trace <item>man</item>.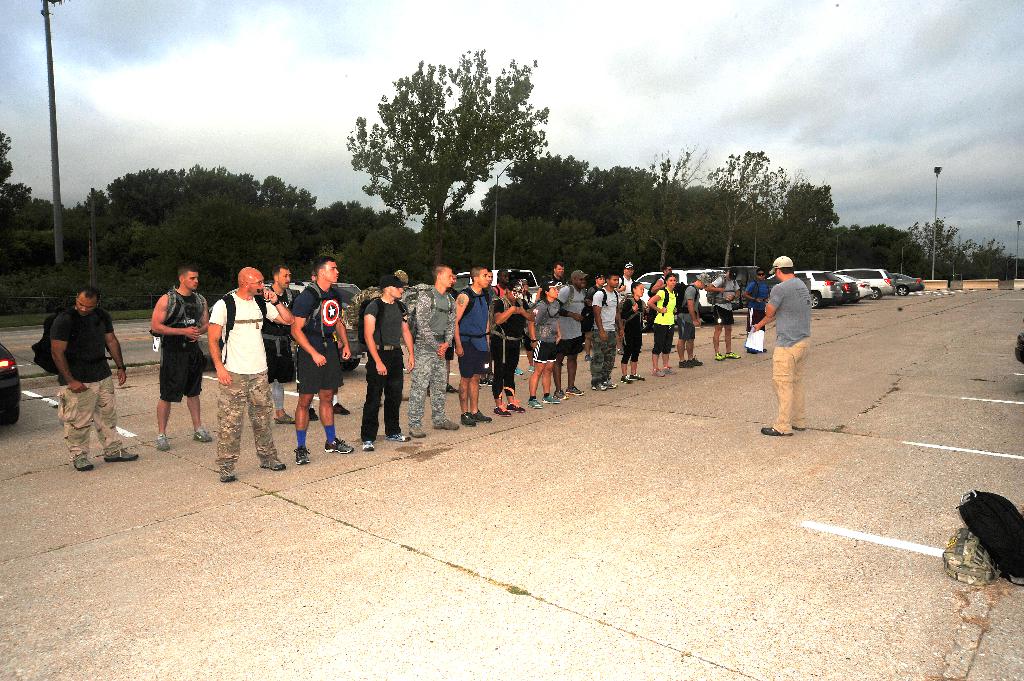
Traced to 707/267/739/362.
